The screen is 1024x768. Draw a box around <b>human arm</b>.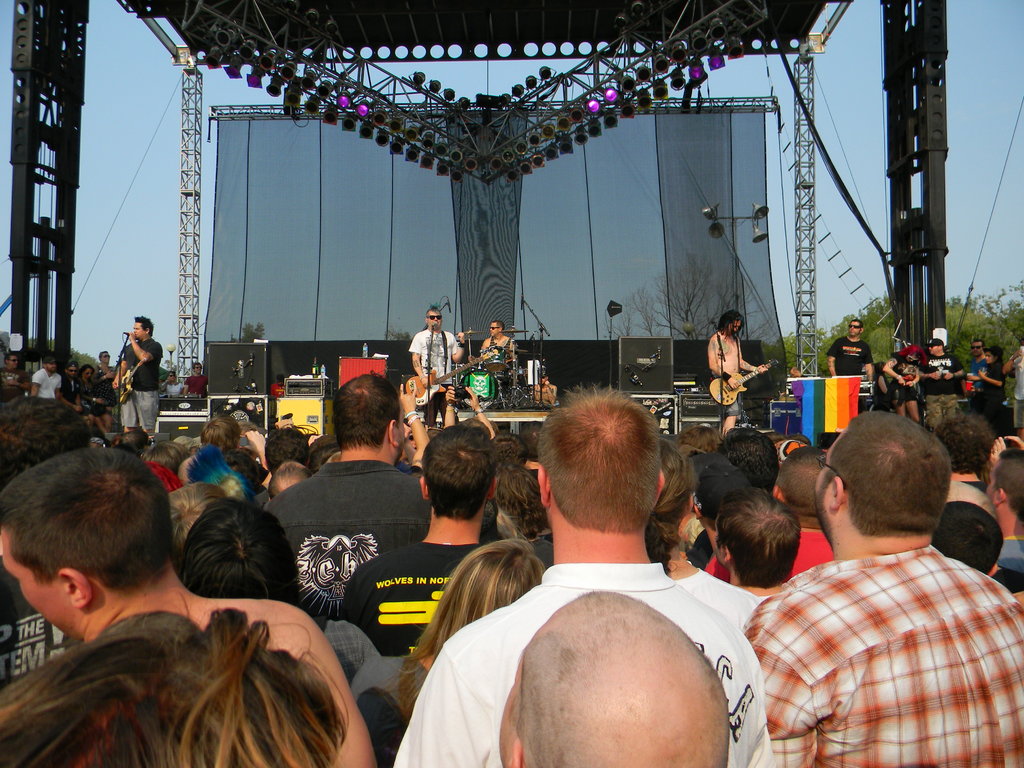
<region>925, 367, 941, 383</region>.
